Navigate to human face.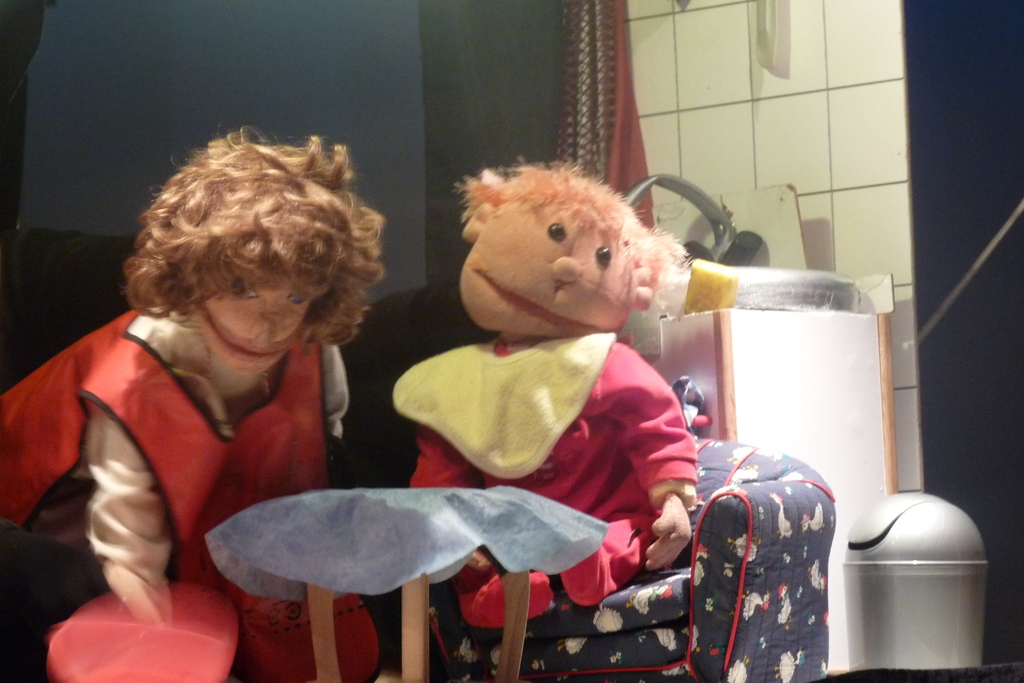
Navigation target: [left=191, top=279, right=319, bottom=379].
